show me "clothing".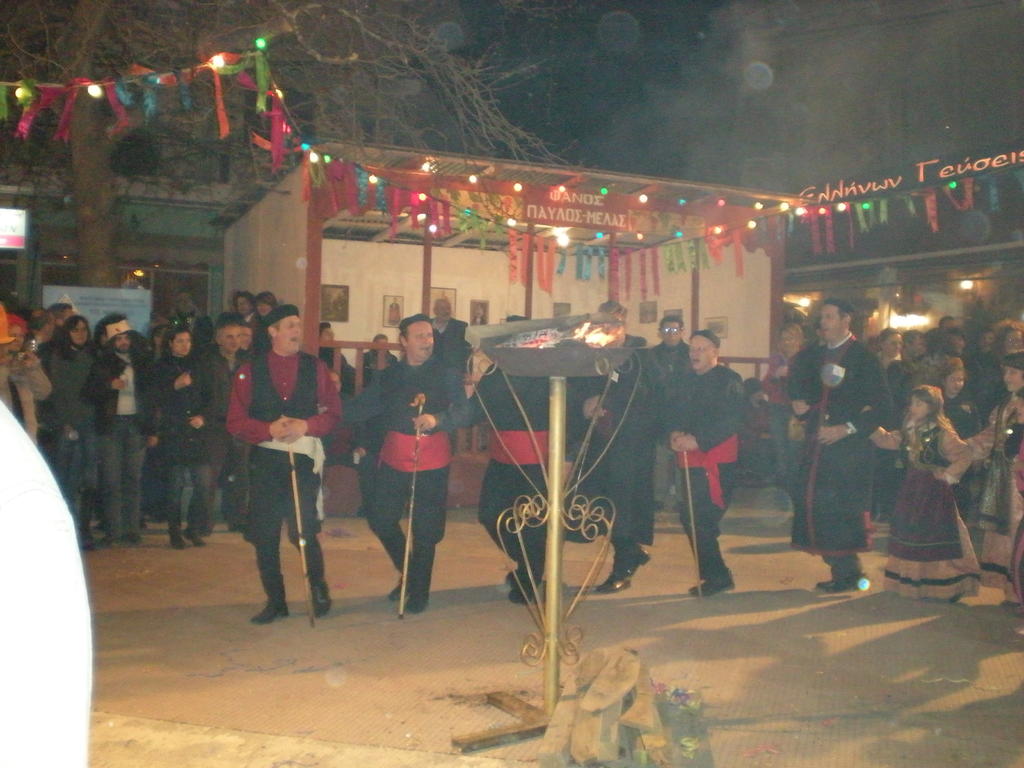
"clothing" is here: 871:414:980:595.
